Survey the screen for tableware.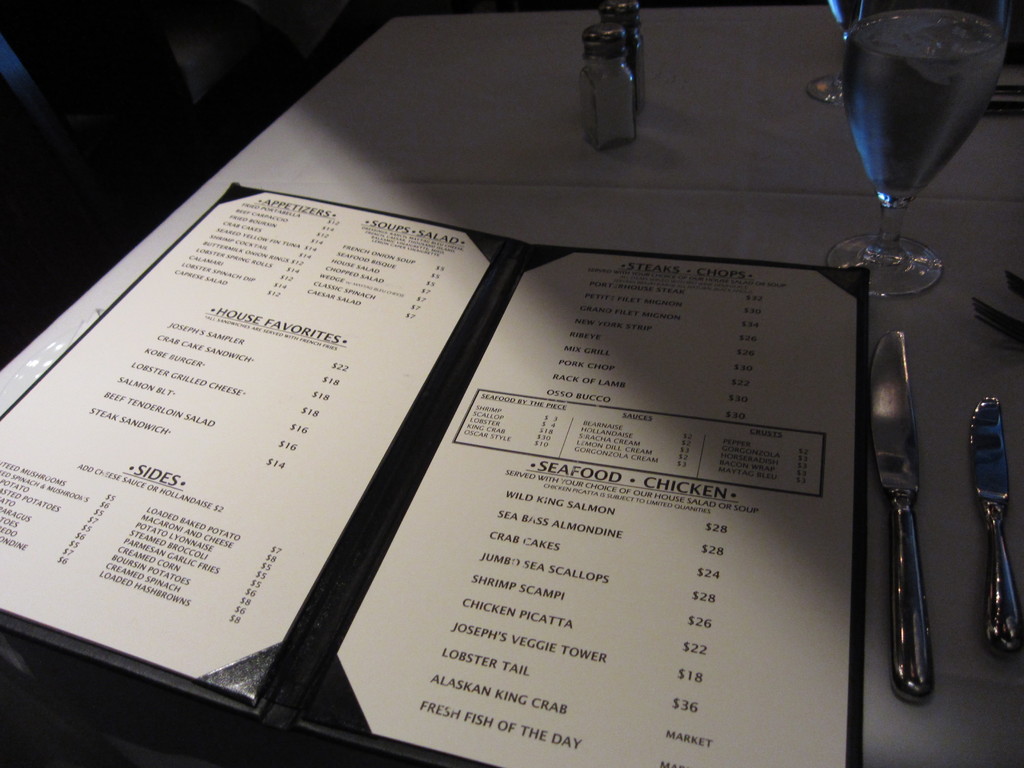
Survey found: (971,295,1023,349).
